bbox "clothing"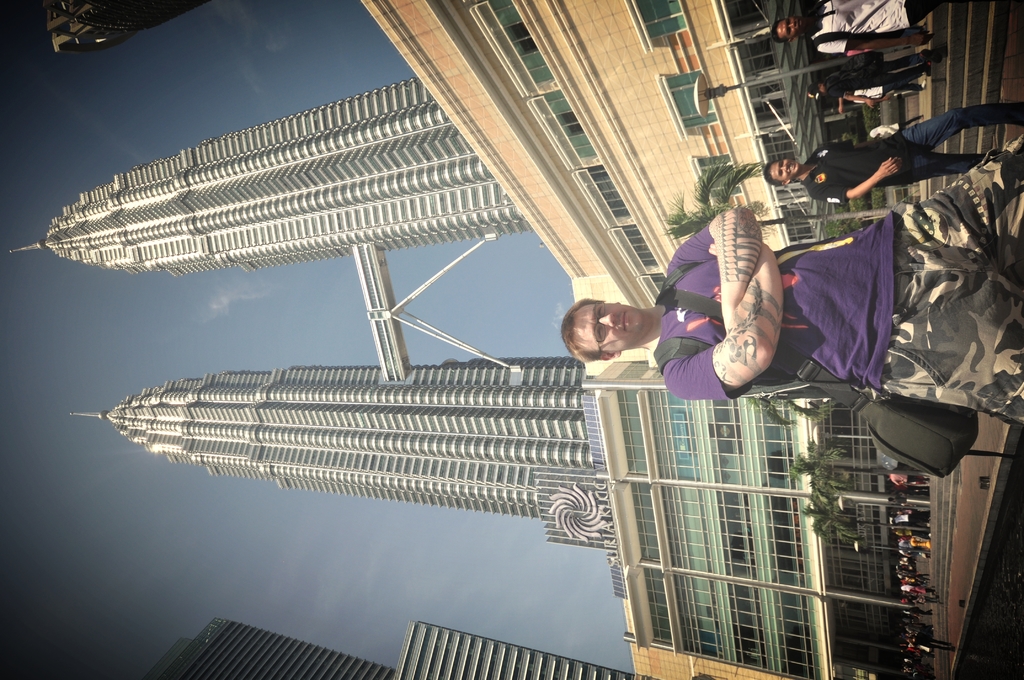
{"x1": 653, "y1": 136, "x2": 1023, "y2": 421}
